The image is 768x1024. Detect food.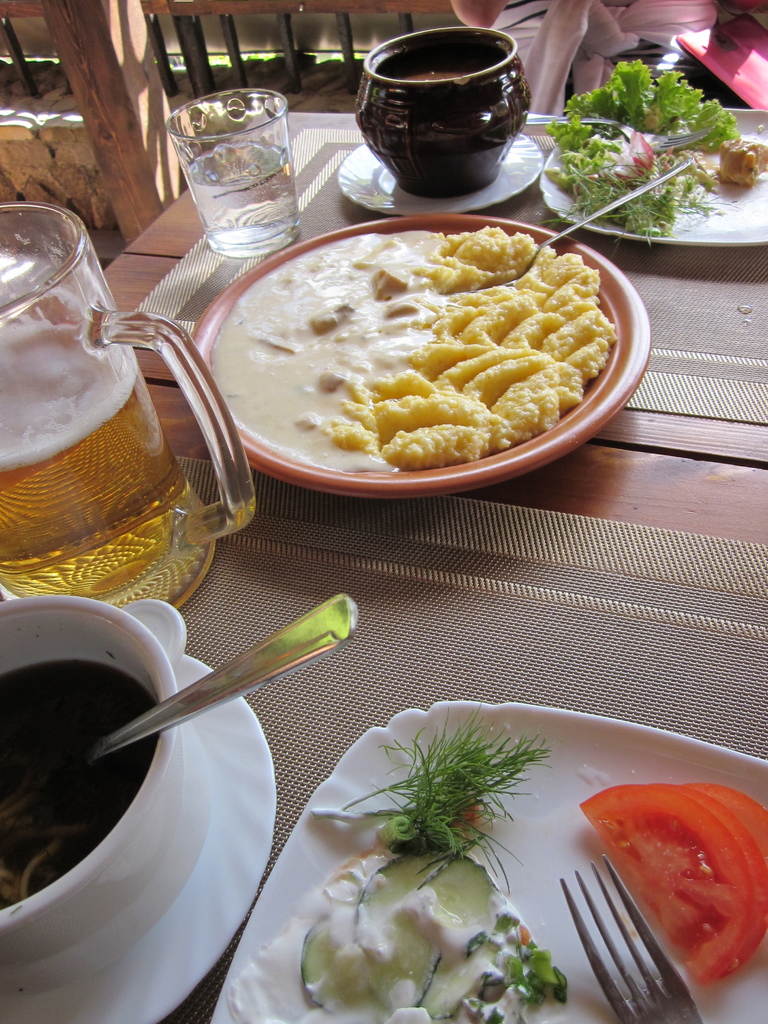
Detection: {"x1": 541, "y1": 56, "x2": 767, "y2": 258}.
